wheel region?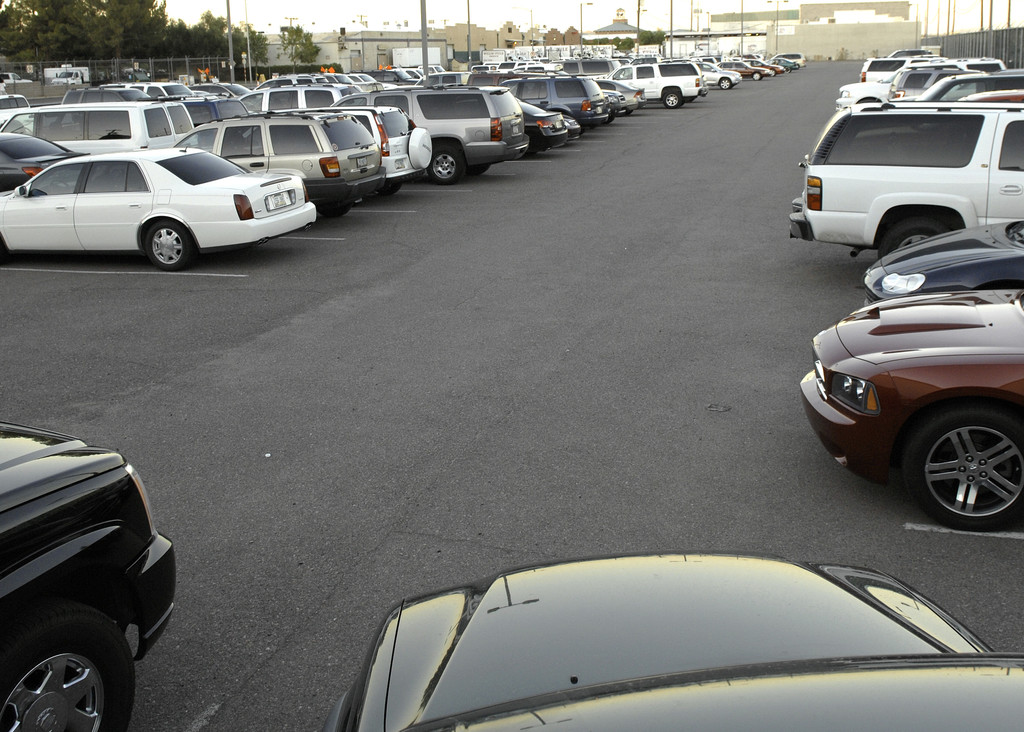
detection(141, 216, 194, 267)
